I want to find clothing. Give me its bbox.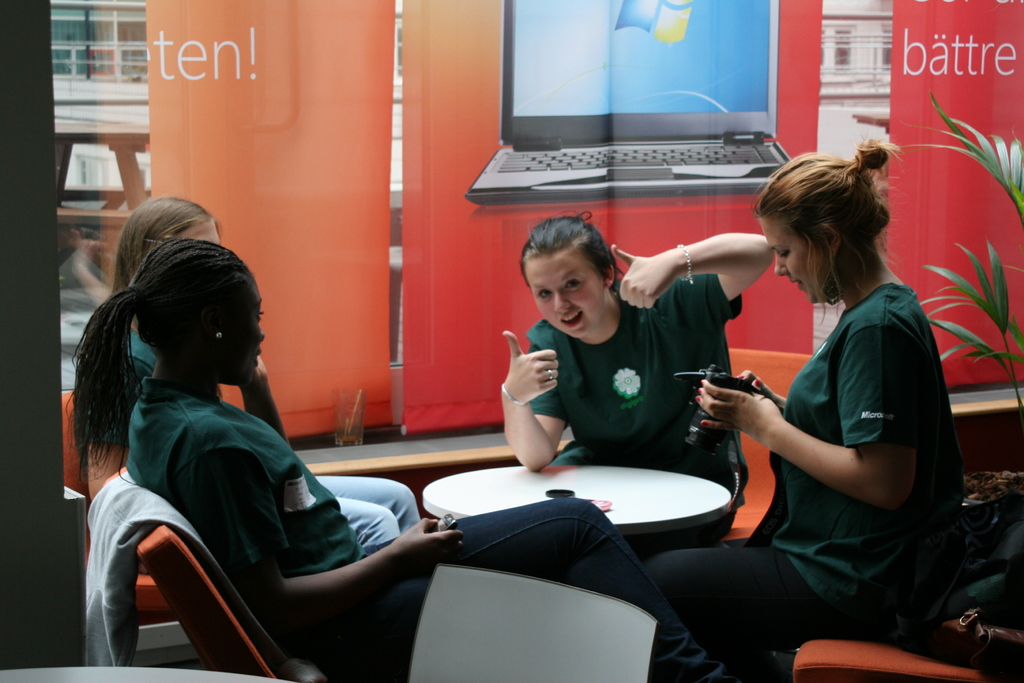
box(513, 261, 745, 498).
